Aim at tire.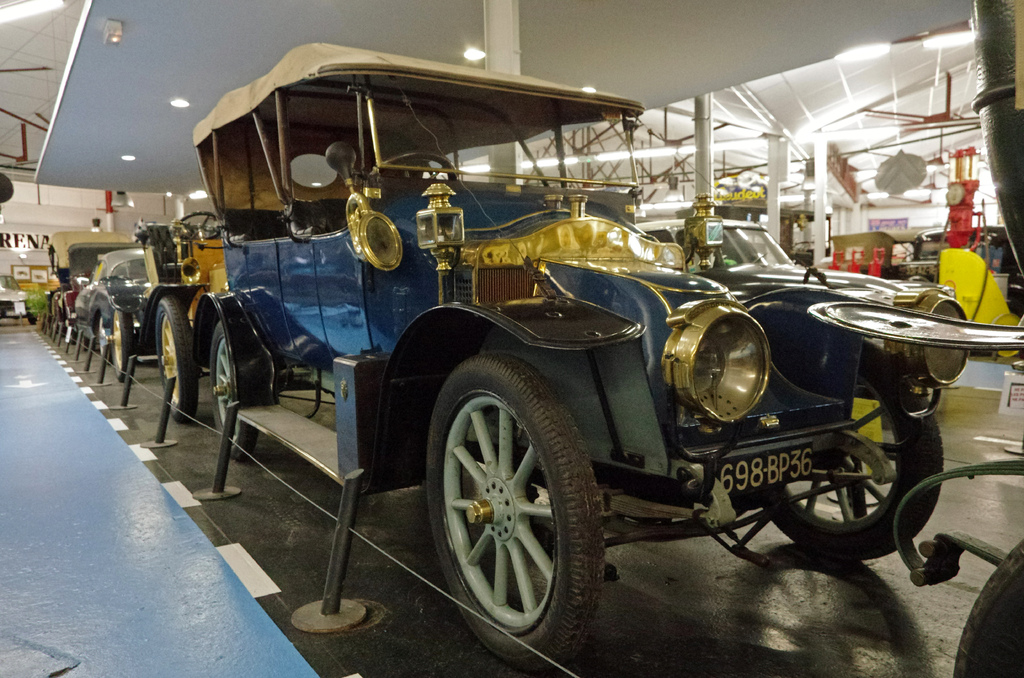
Aimed at 92, 316, 104, 359.
